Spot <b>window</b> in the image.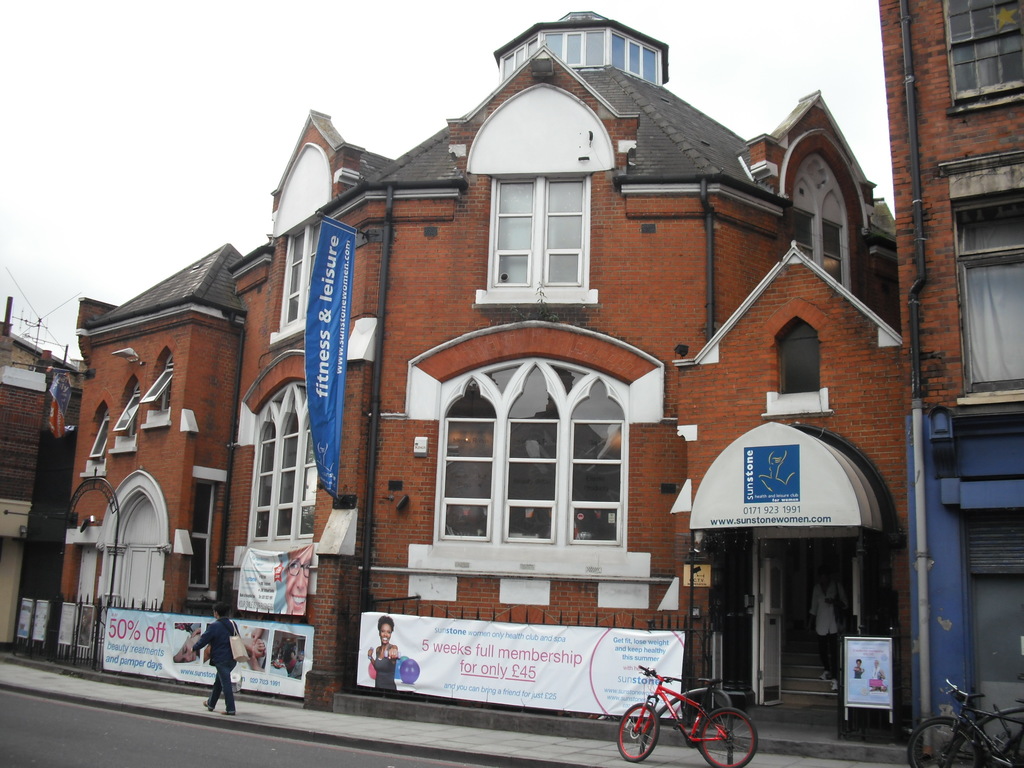
<b>window</b> found at box(931, 150, 1023, 406).
